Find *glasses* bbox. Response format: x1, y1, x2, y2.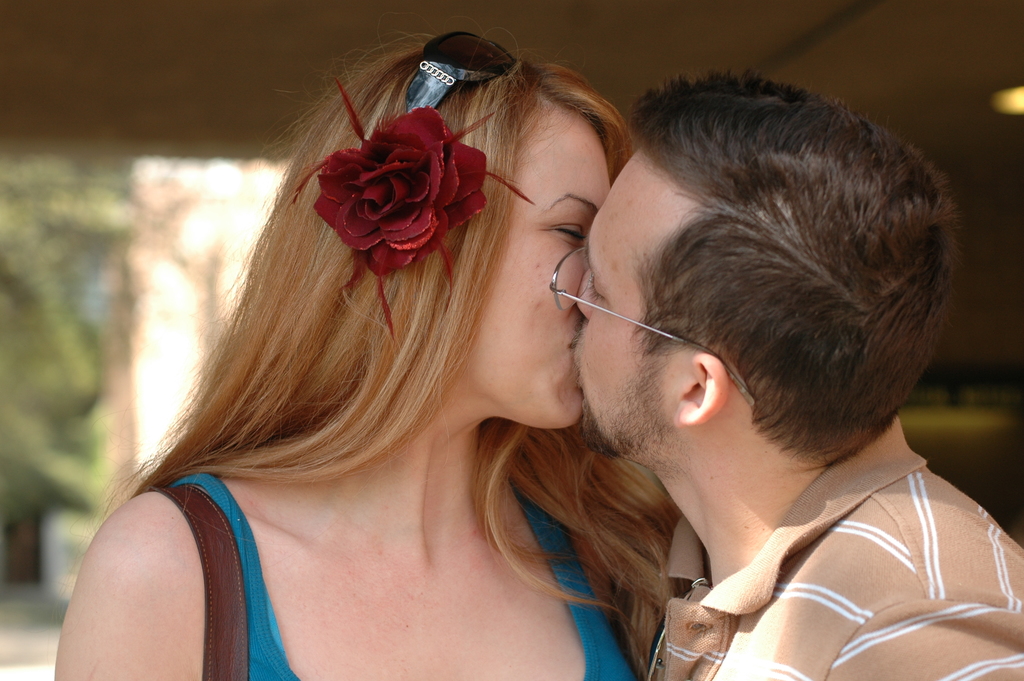
404, 33, 507, 126.
